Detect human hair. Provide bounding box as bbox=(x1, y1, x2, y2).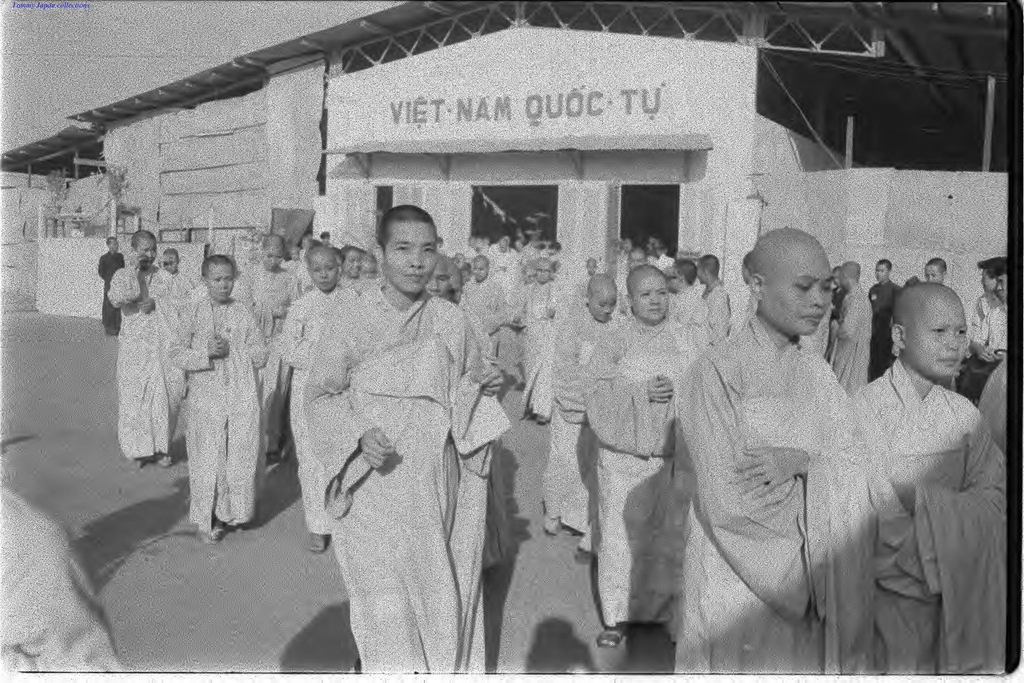
bbox=(377, 200, 438, 248).
